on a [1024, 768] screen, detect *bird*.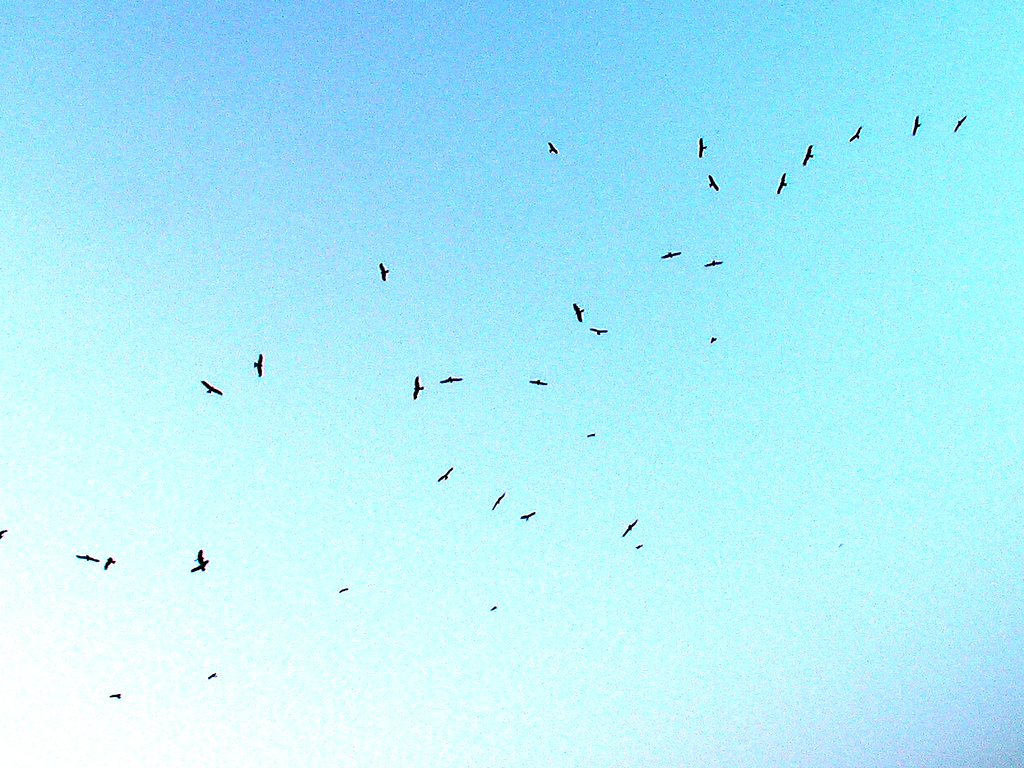
<box>952,110,966,140</box>.
